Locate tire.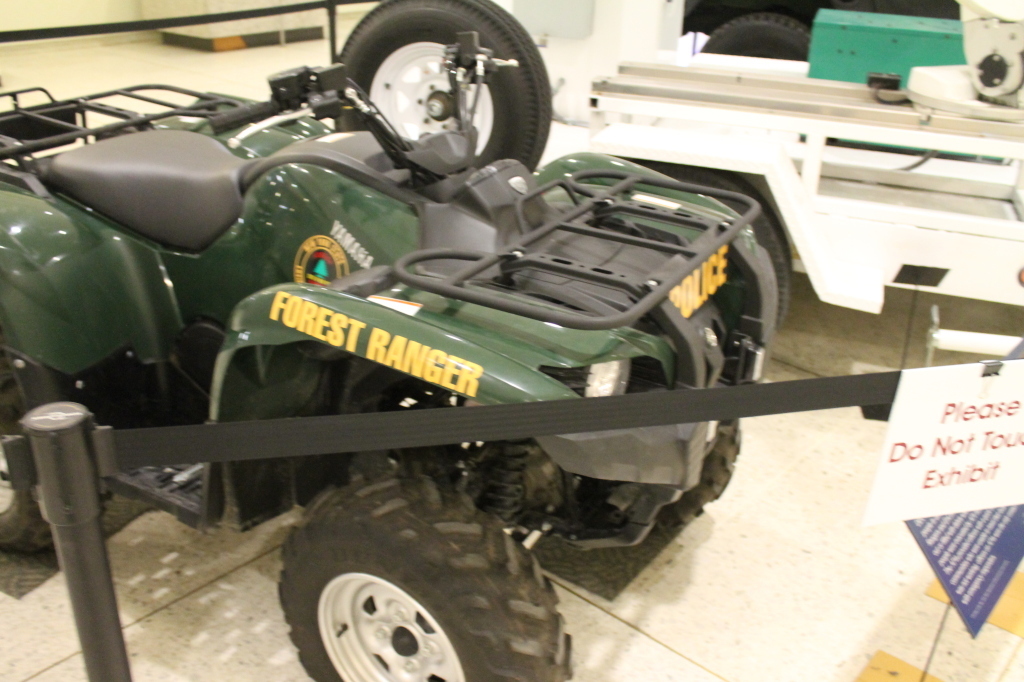
Bounding box: 0, 352, 45, 543.
